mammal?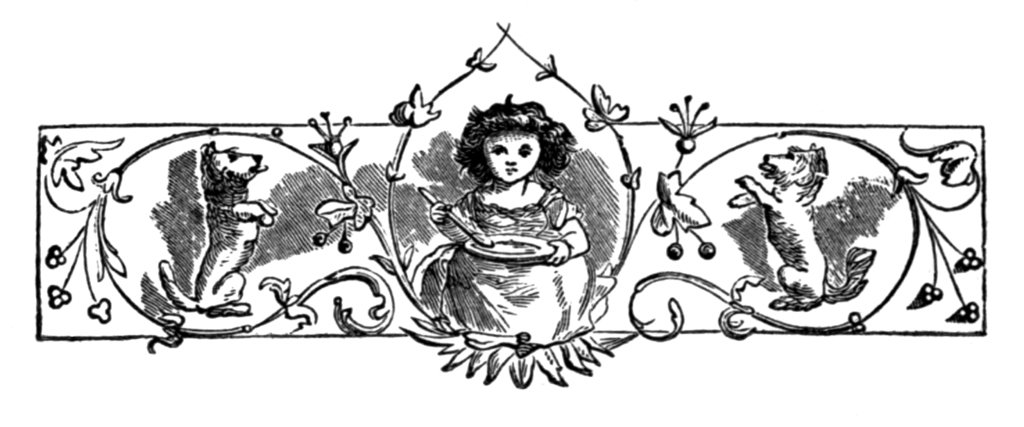
{"x1": 382, "y1": 94, "x2": 645, "y2": 344}
